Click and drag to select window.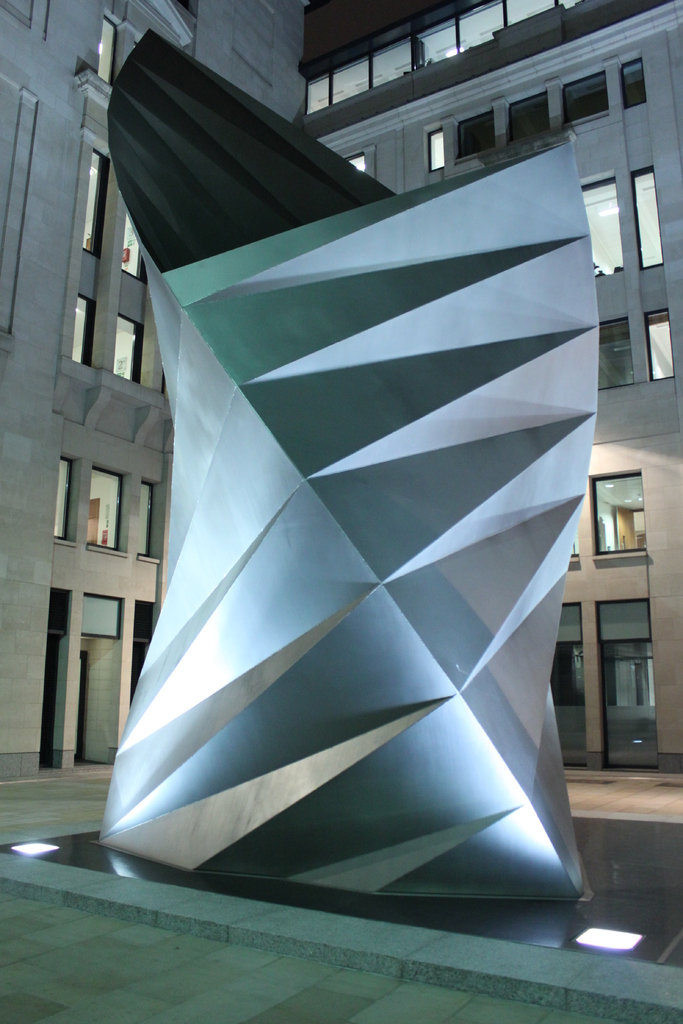
Selection: box=[342, 145, 378, 184].
